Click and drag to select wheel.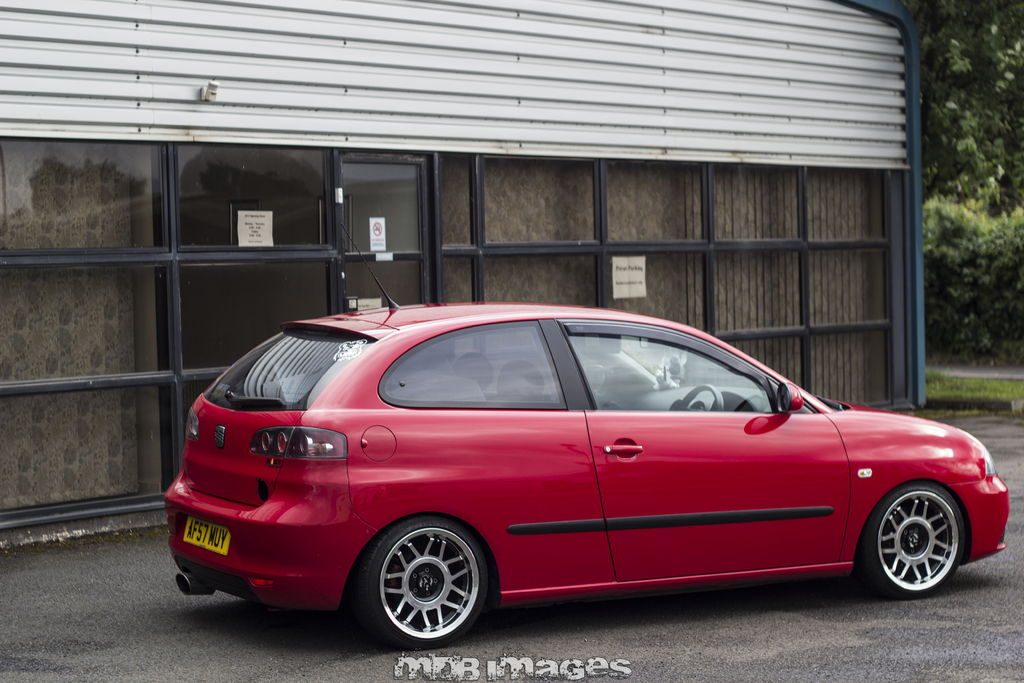
Selection: [left=855, top=477, right=961, bottom=601].
